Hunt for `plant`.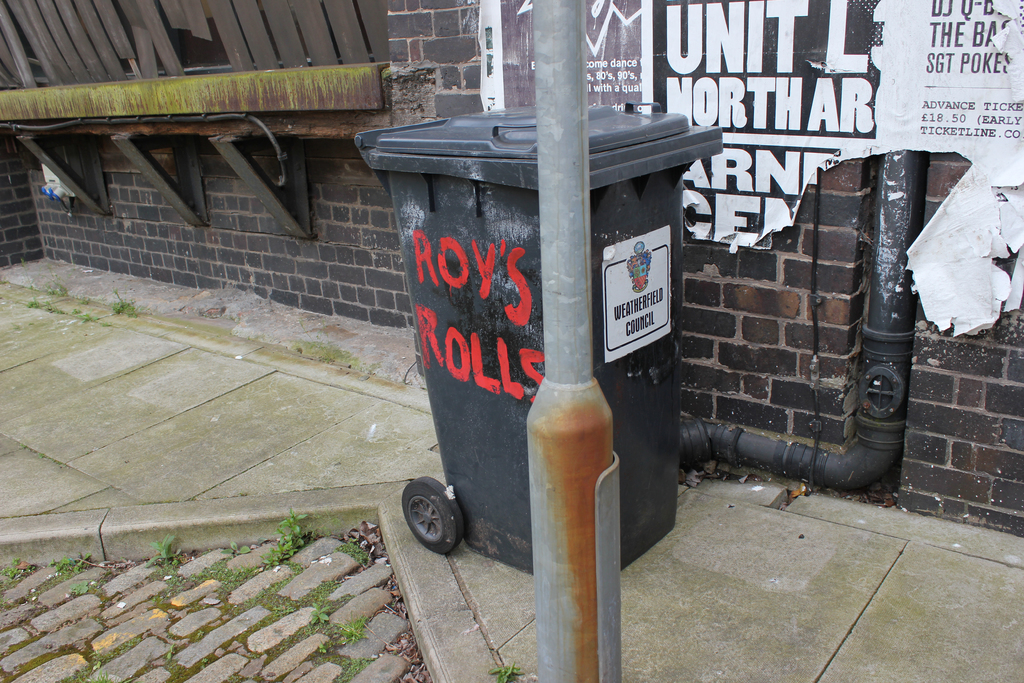
Hunted down at l=259, t=509, r=317, b=567.
